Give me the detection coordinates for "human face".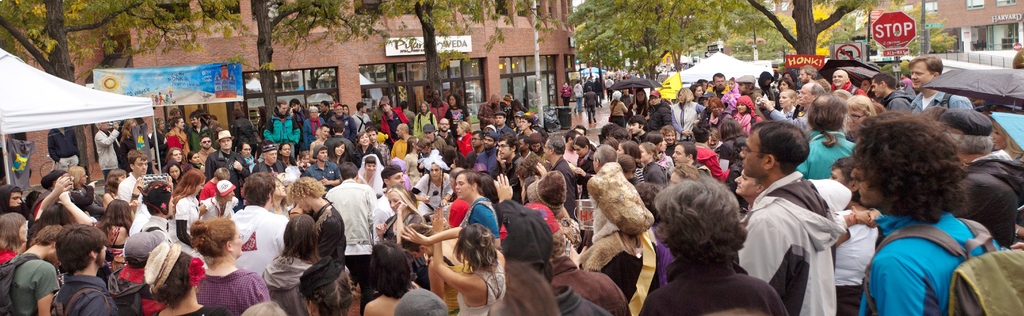
rect(164, 166, 180, 179).
